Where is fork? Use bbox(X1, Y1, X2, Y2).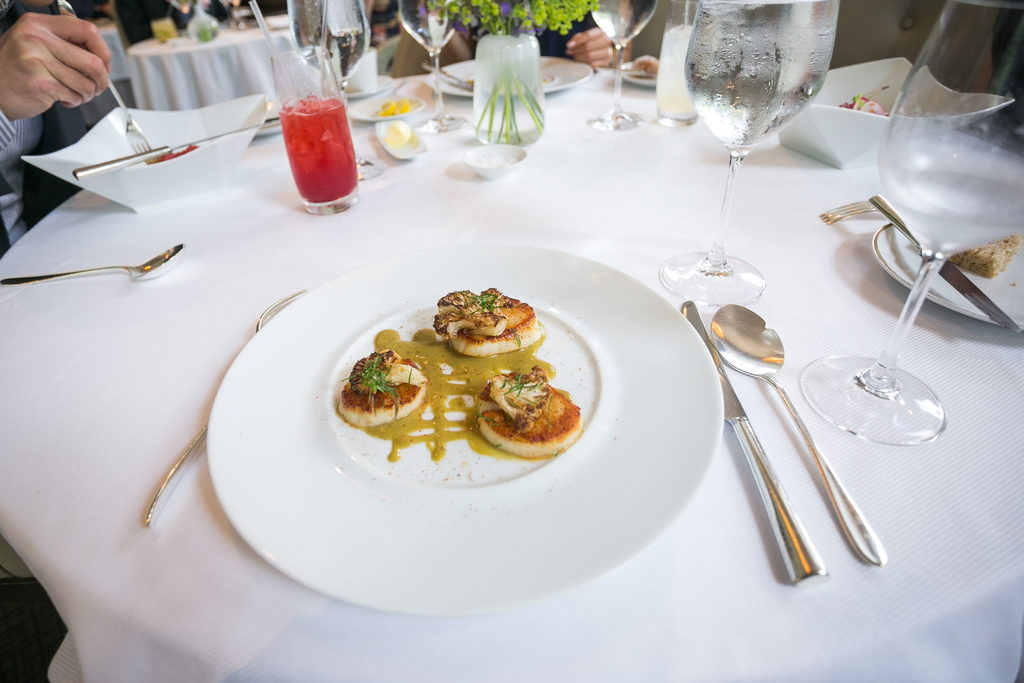
bbox(817, 199, 877, 226).
